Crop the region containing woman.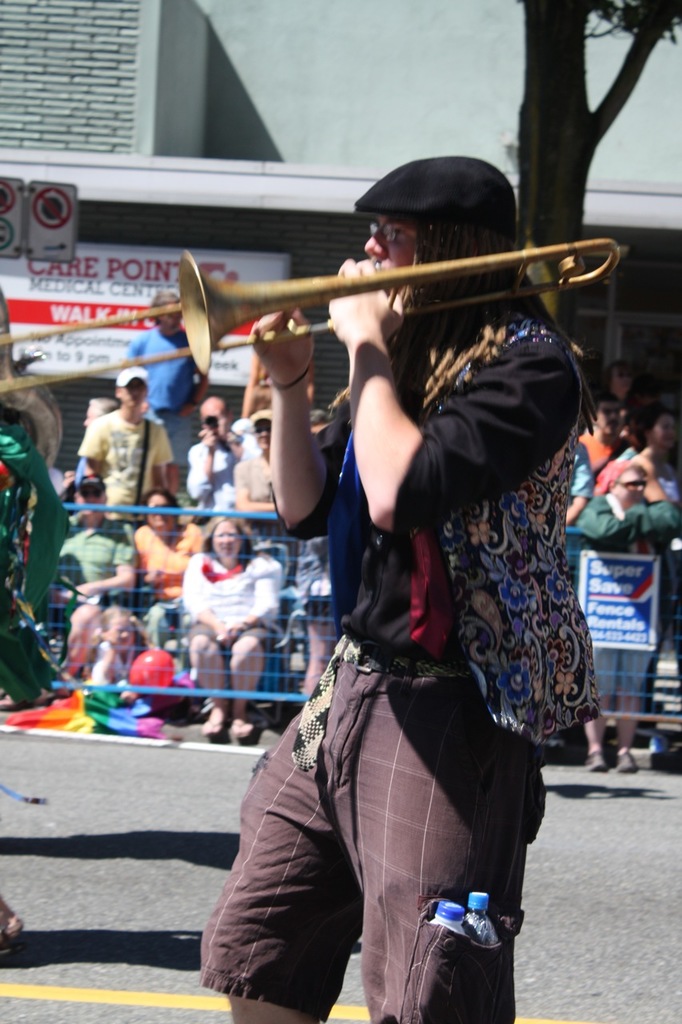
Crop region: (131, 485, 201, 649).
